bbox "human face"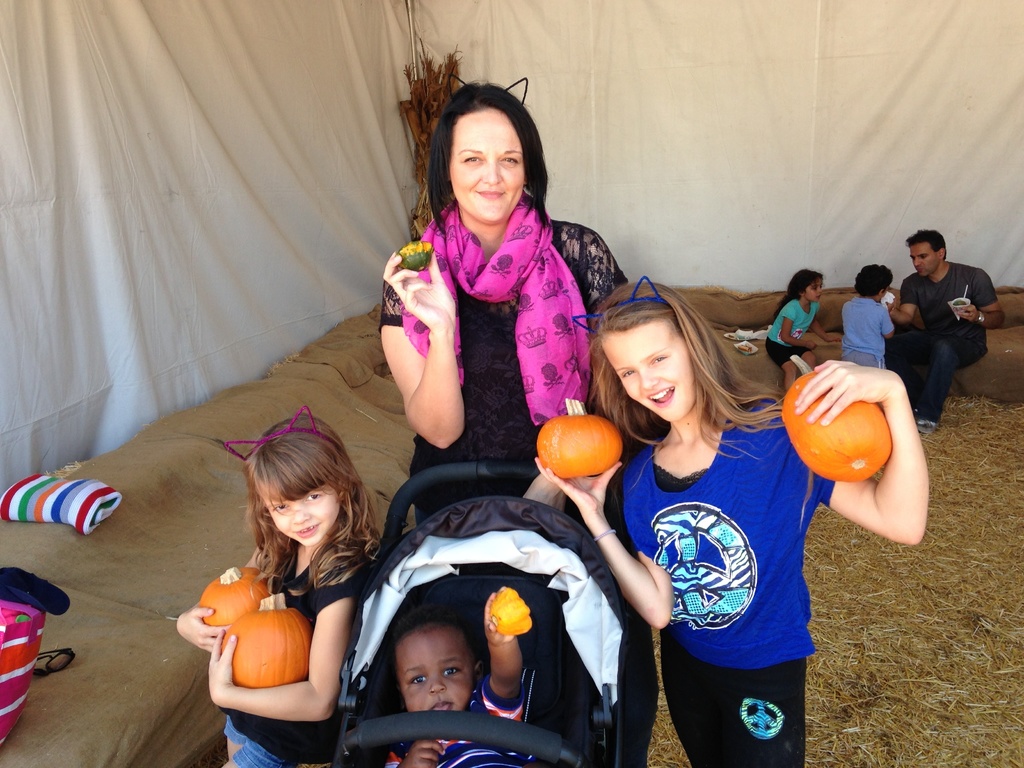
x1=260, y1=484, x2=340, y2=543
